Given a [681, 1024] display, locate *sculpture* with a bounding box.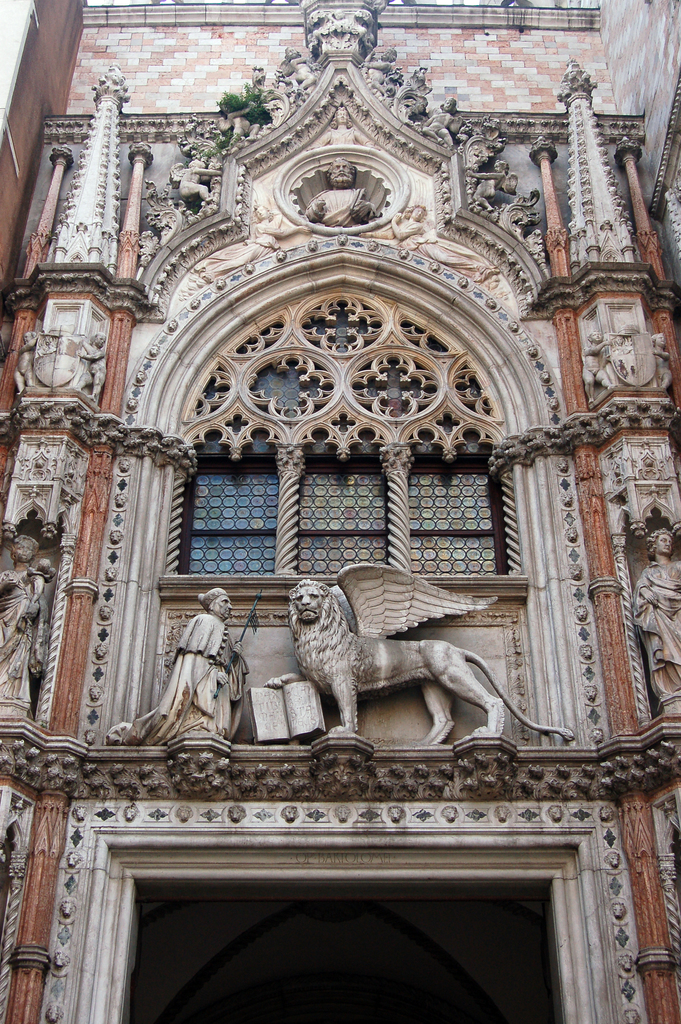
Located: 15, 330, 39, 397.
